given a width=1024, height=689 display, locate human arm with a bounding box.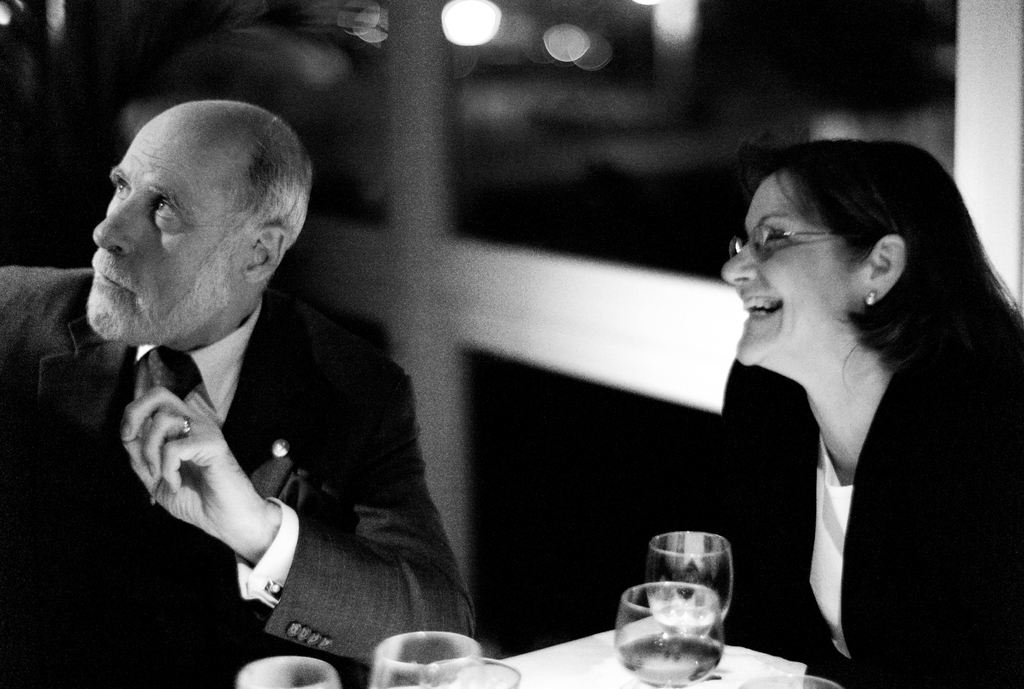
Located: x1=109, y1=331, x2=442, y2=652.
